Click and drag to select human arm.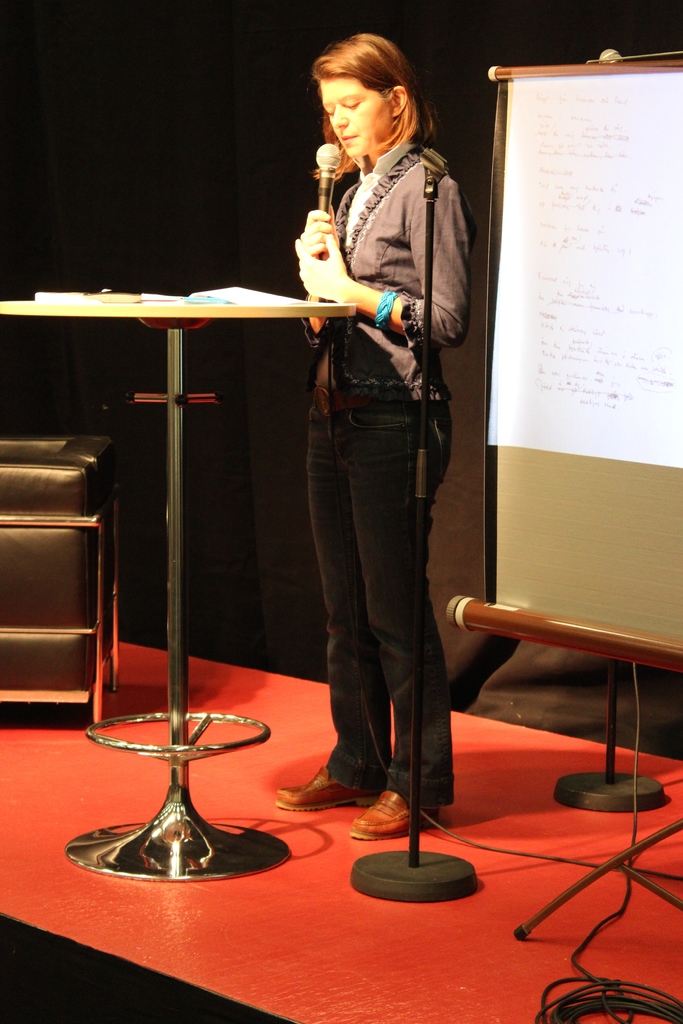
Selection: region(293, 205, 337, 338).
